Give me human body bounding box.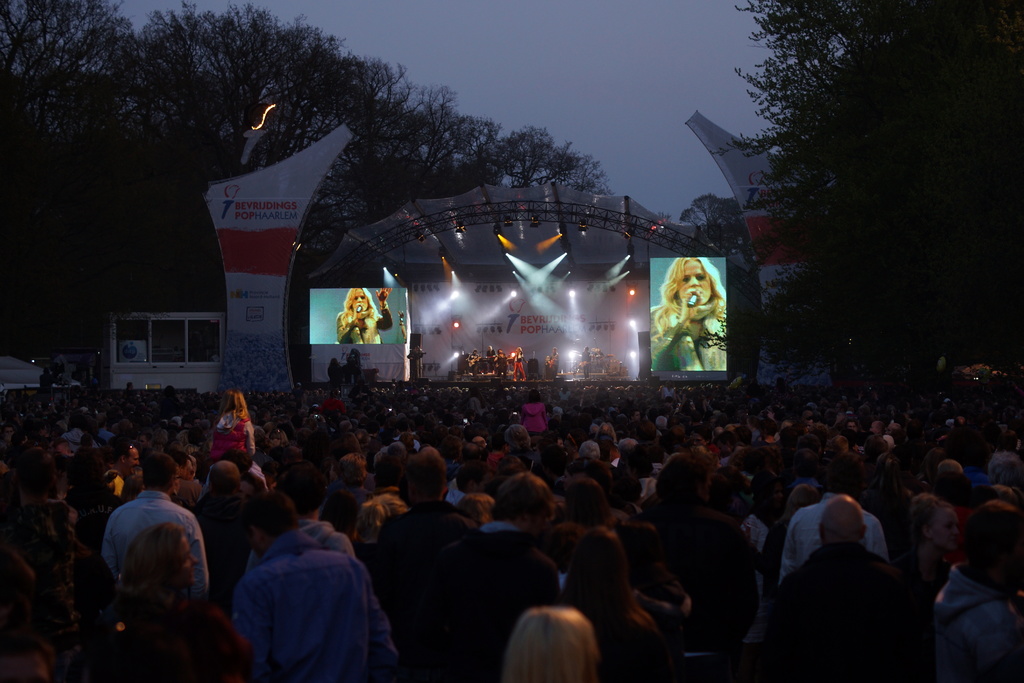
select_region(652, 254, 726, 374).
